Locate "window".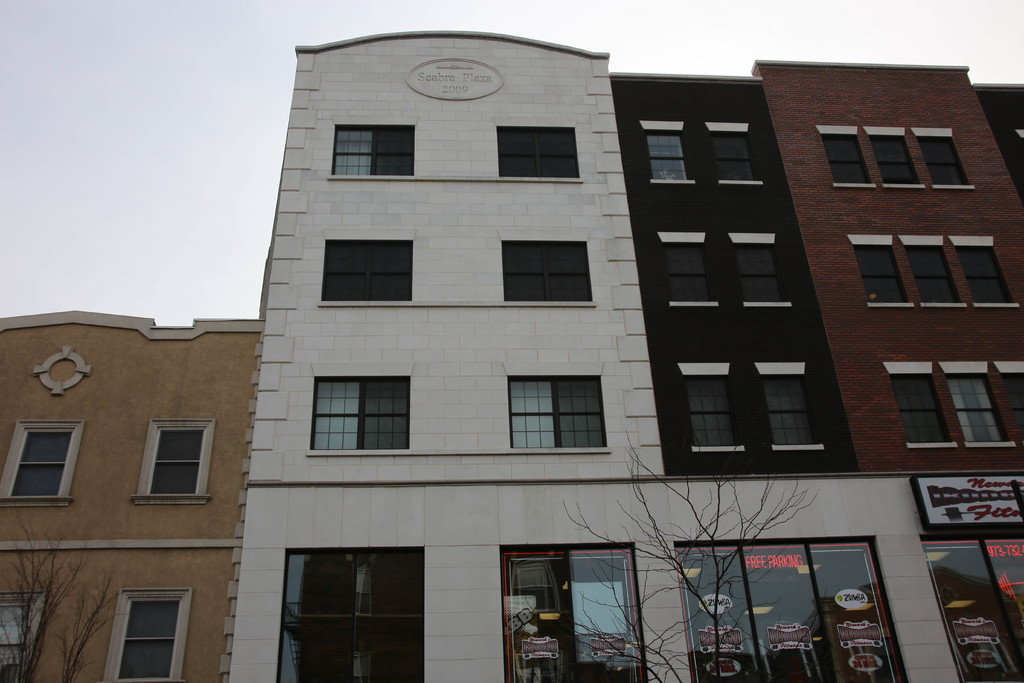
Bounding box: {"left": 651, "top": 129, "right": 693, "bottom": 184}.
